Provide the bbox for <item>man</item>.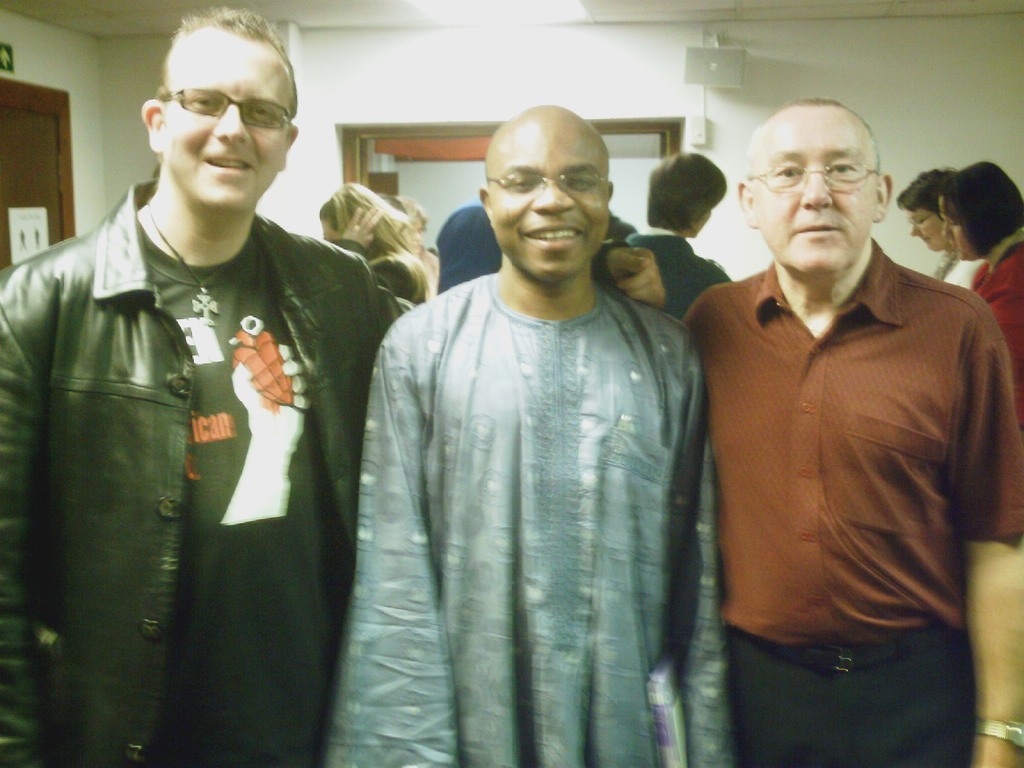
(326, 101, 727, 767).
